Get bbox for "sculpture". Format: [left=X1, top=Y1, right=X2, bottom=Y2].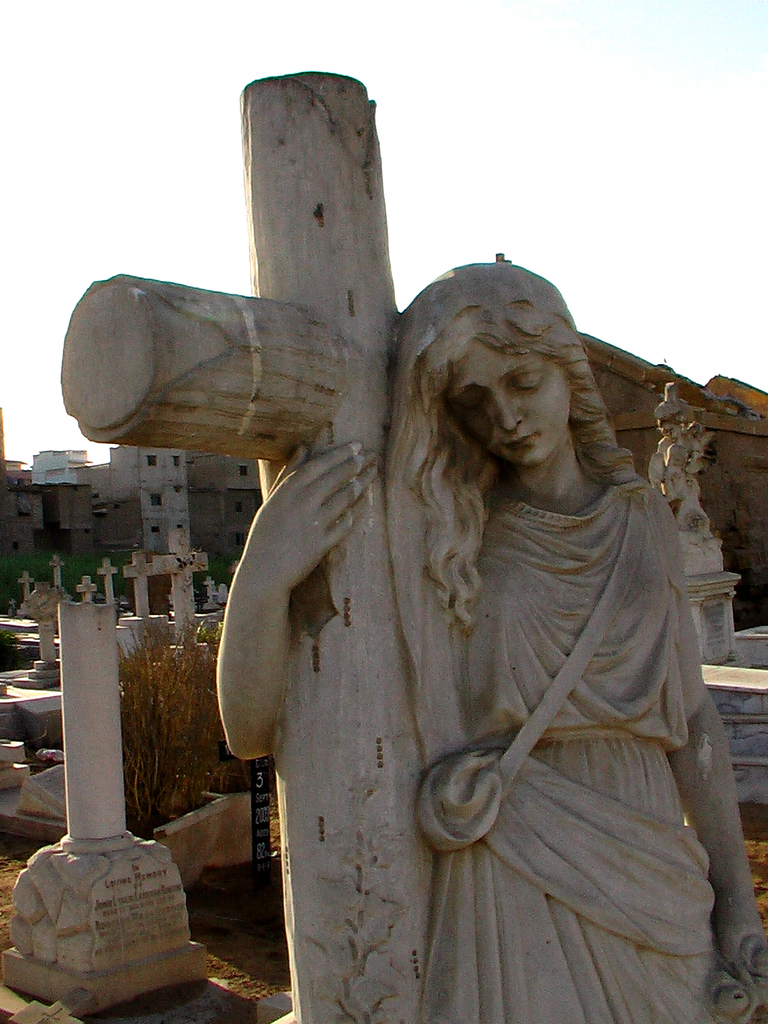
[left=86, top=114, right=755, bottom=1016].
